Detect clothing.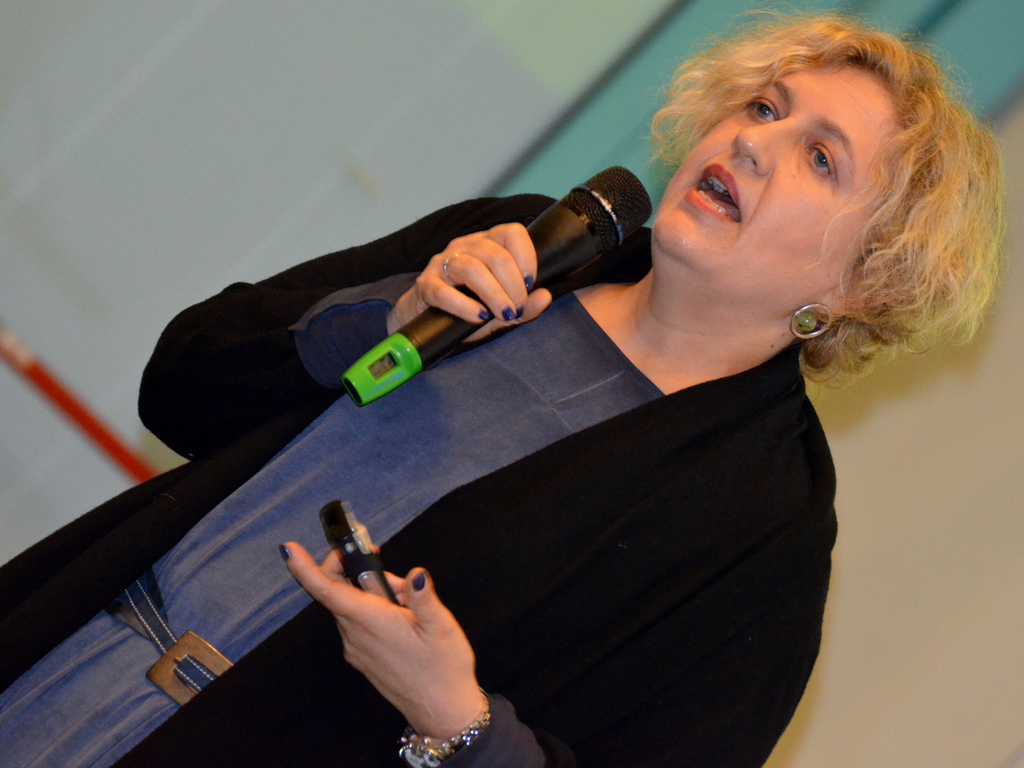
Detected at <box>0,193,841,767</box>.
